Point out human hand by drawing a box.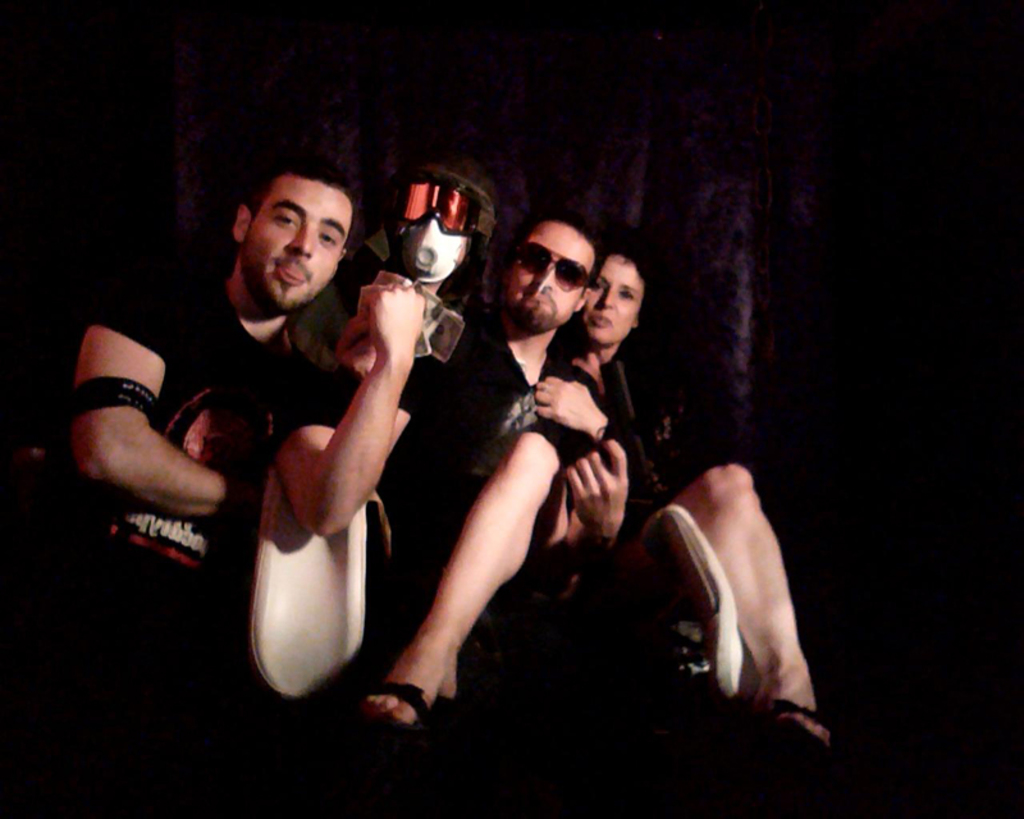
[333, 320, 376, 381].
